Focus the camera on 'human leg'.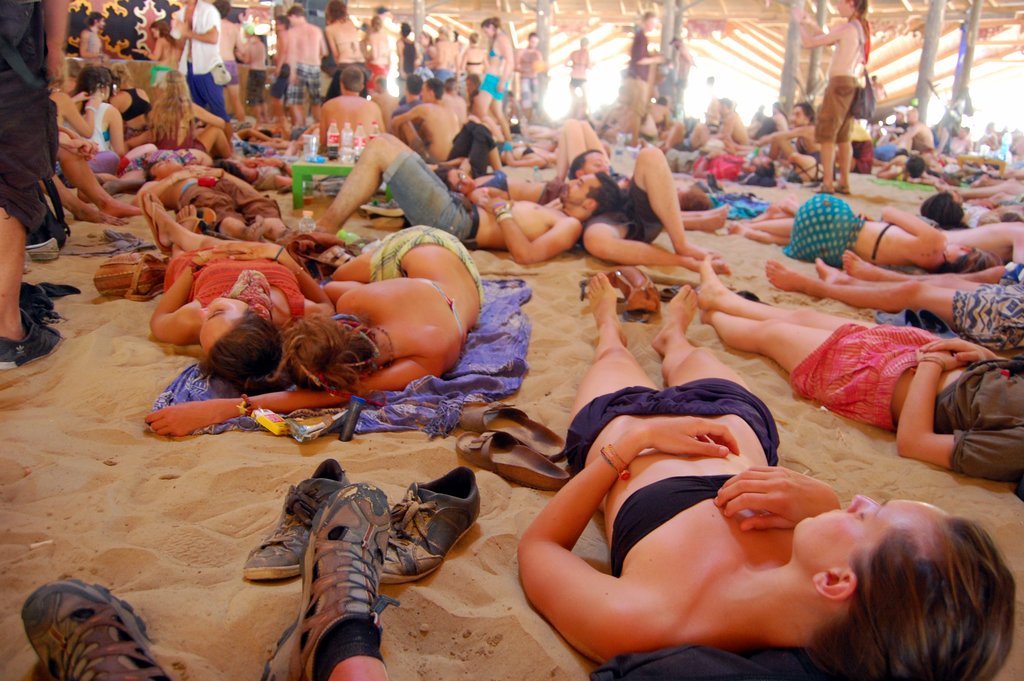
Focus region: 0/168/40/355.
